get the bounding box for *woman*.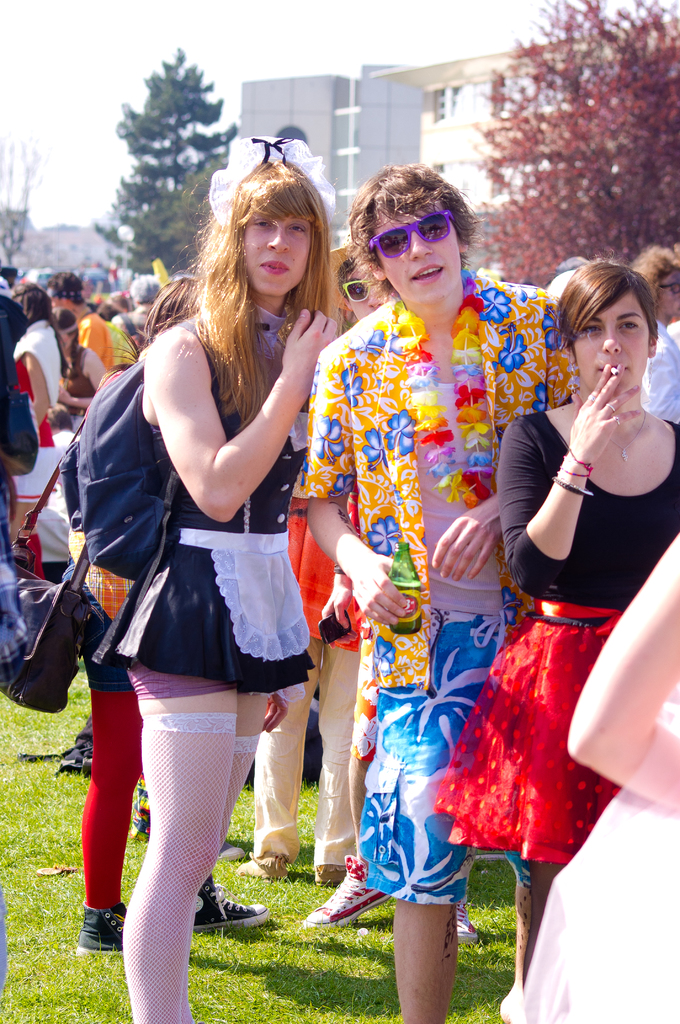
bbox(121, 133, 346, 1023).
